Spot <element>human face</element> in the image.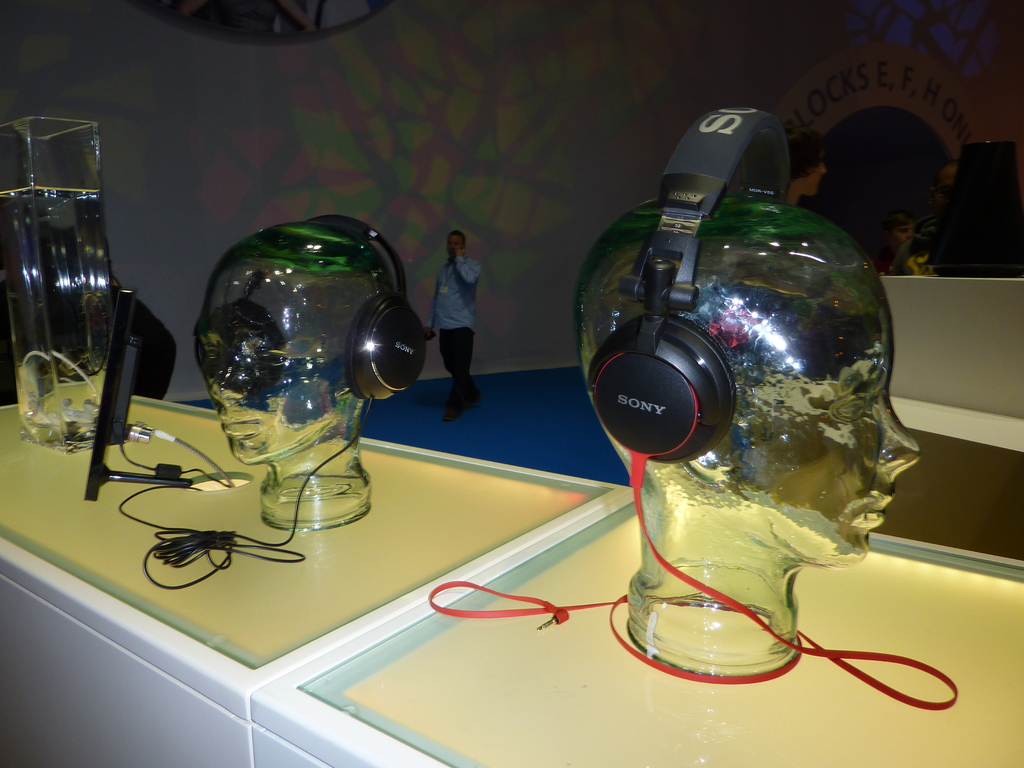
<element>human face</element> found at <box>192,260,342,463</box>.
